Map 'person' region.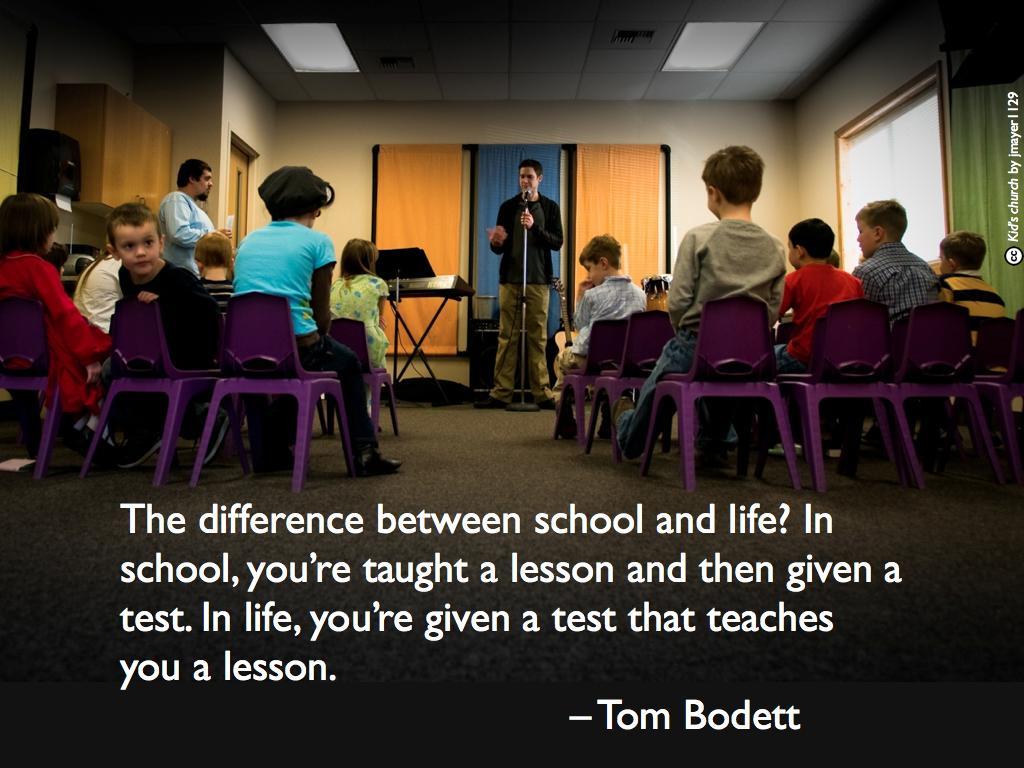
Mapped to bbox=(615, 148, 790, 451).
